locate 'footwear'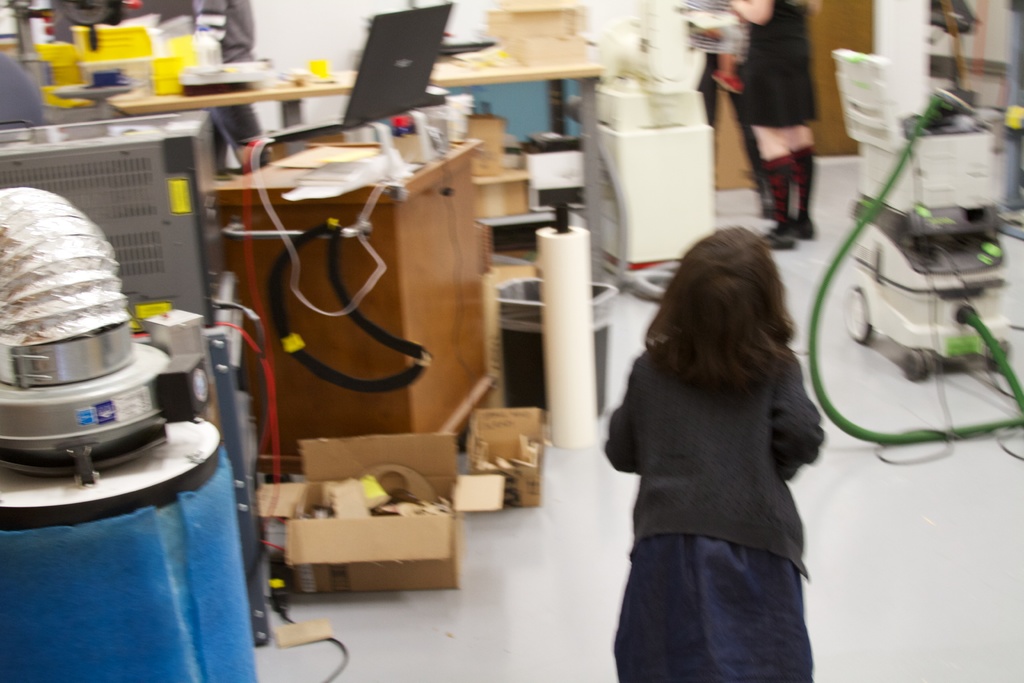
<region>763, 227, 795, 242</region>
